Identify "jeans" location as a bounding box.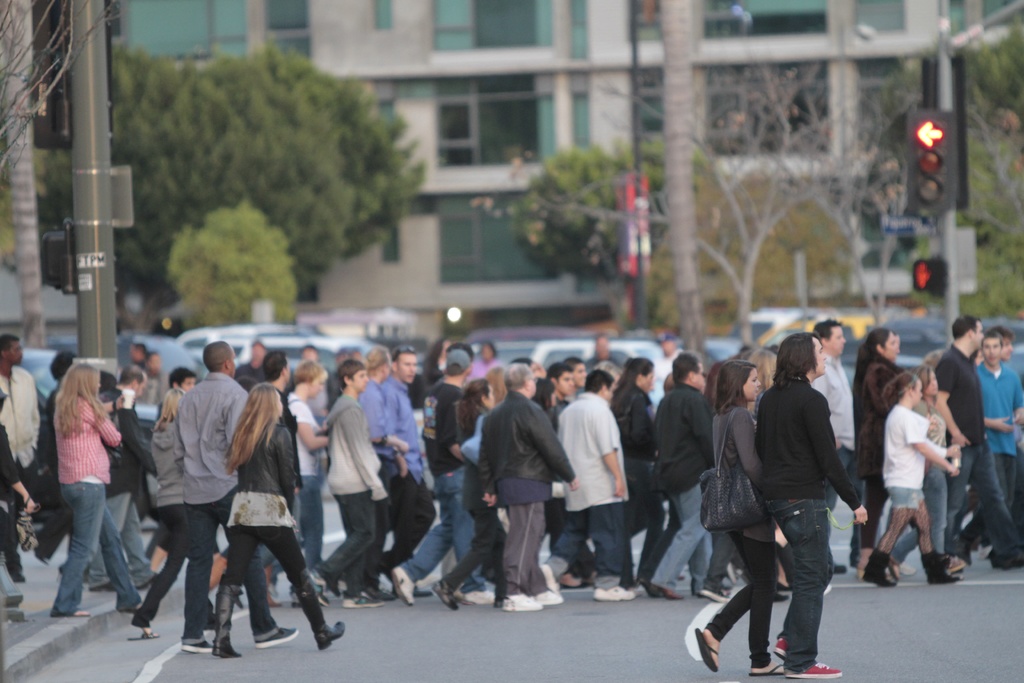
(132, 509, 190, 623).
